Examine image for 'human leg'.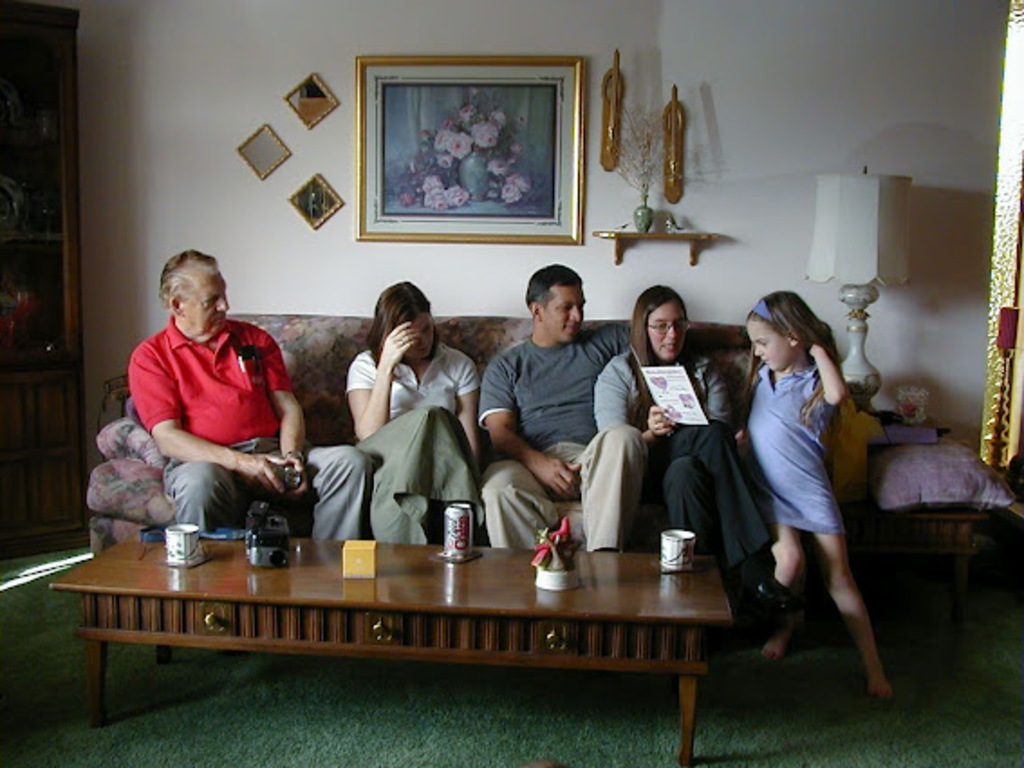
Examination result: {"x1": 815, "y1": 537, "x2": 894, "y2": 703}.
